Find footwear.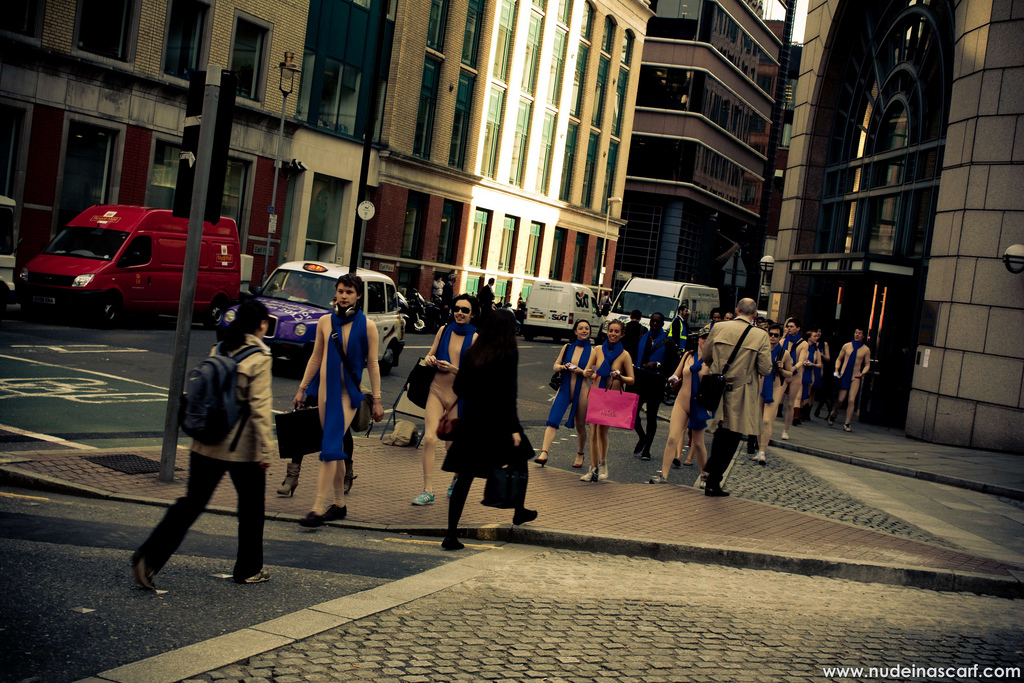
(447, 474, 456, 495).
